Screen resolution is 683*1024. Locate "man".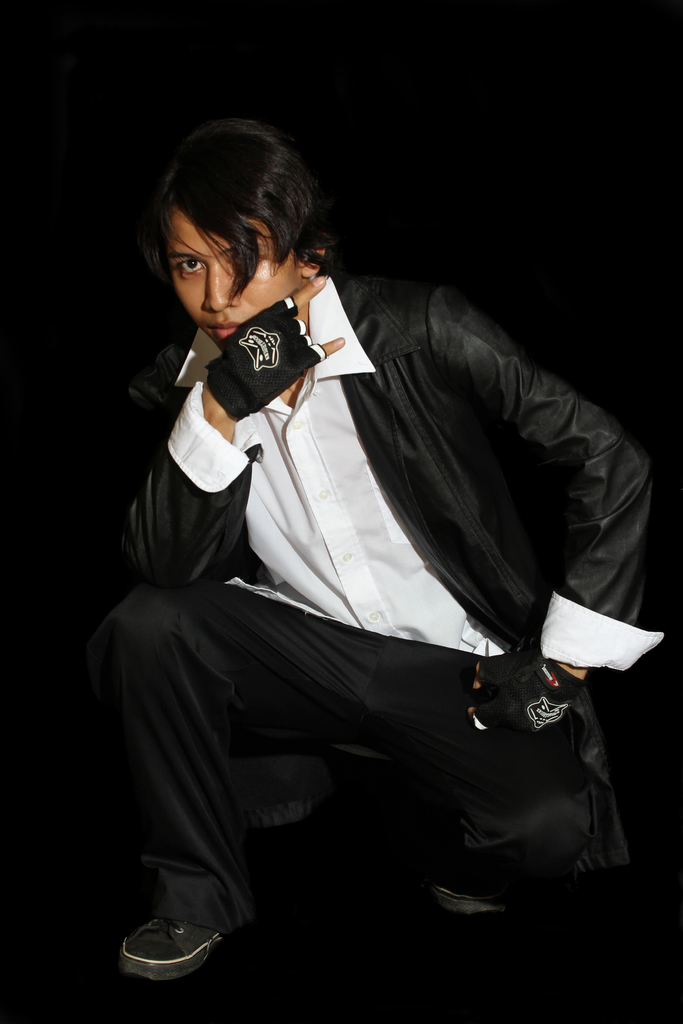
(78,143,641,973).
